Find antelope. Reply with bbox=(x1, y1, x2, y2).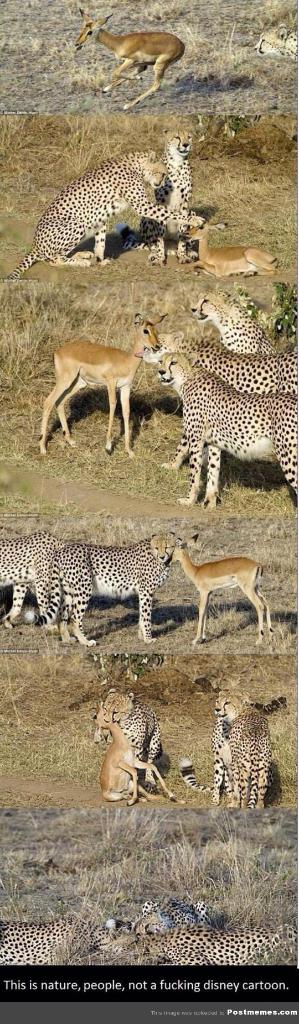
bbox=(188, 220, 281, 281).
